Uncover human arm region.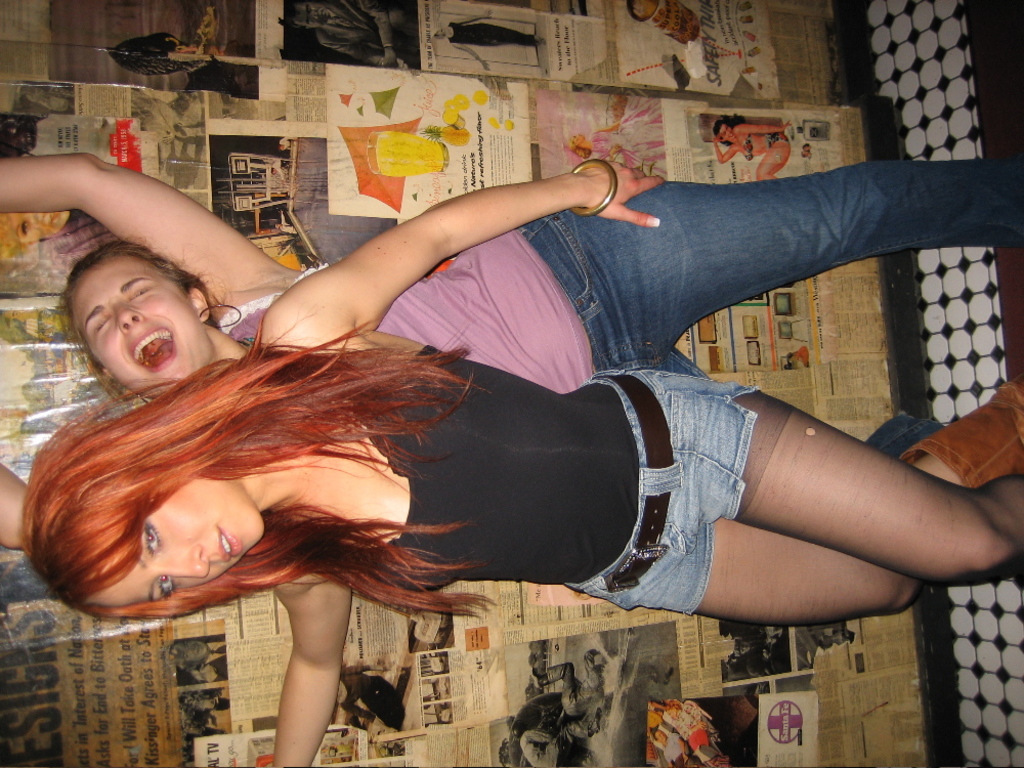
Uncovered: (left=729, top=124, right=798, bottom=138).
